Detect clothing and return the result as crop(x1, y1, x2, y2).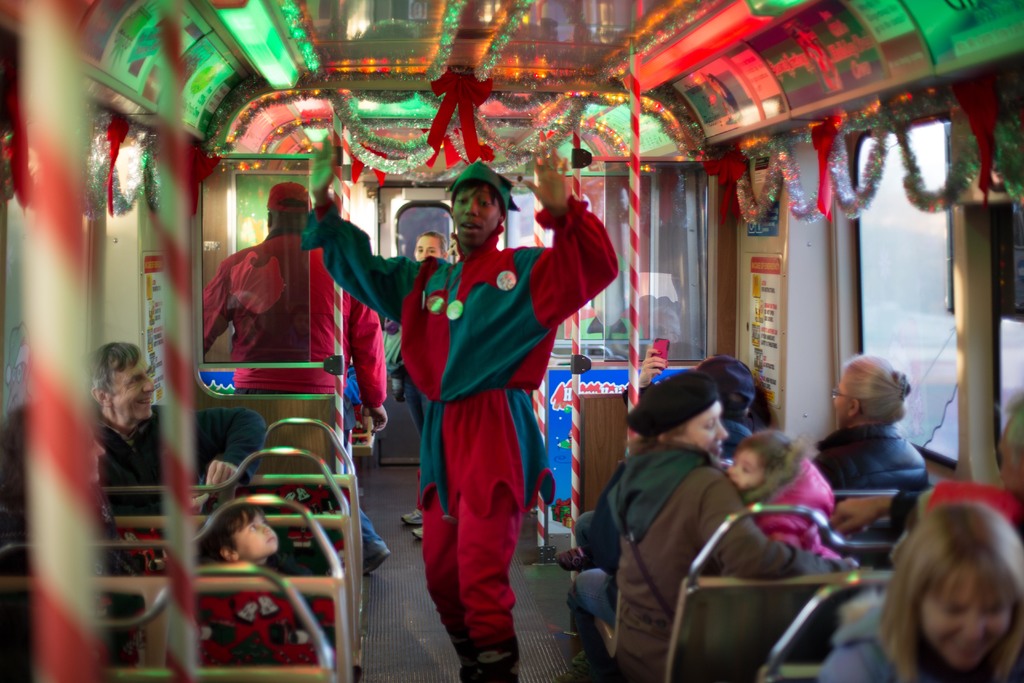
crop(707, 414, 769, 462).
